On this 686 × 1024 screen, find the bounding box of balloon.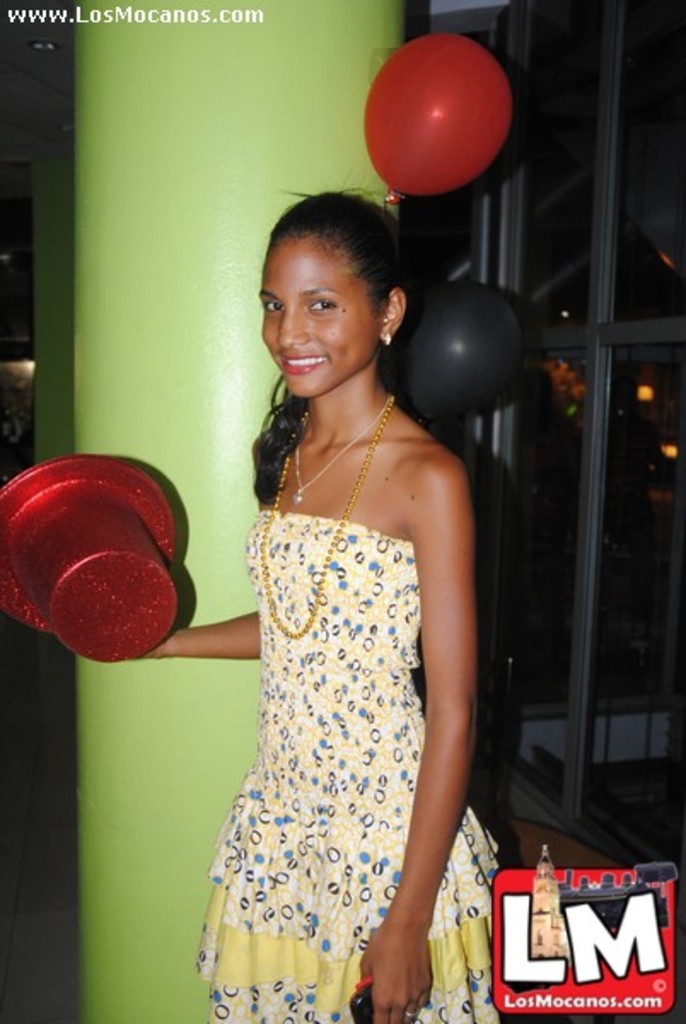
Bounding box: 391 282 529 427.
